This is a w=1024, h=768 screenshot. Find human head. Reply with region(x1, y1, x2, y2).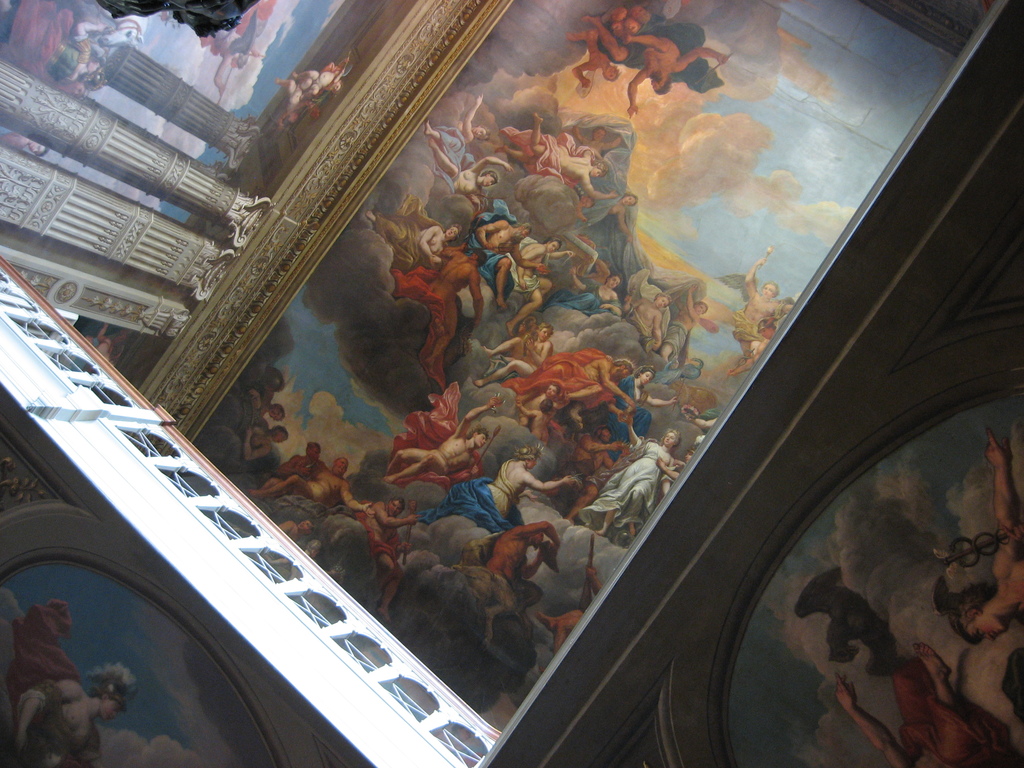
region(266, 425, 288, 442).
